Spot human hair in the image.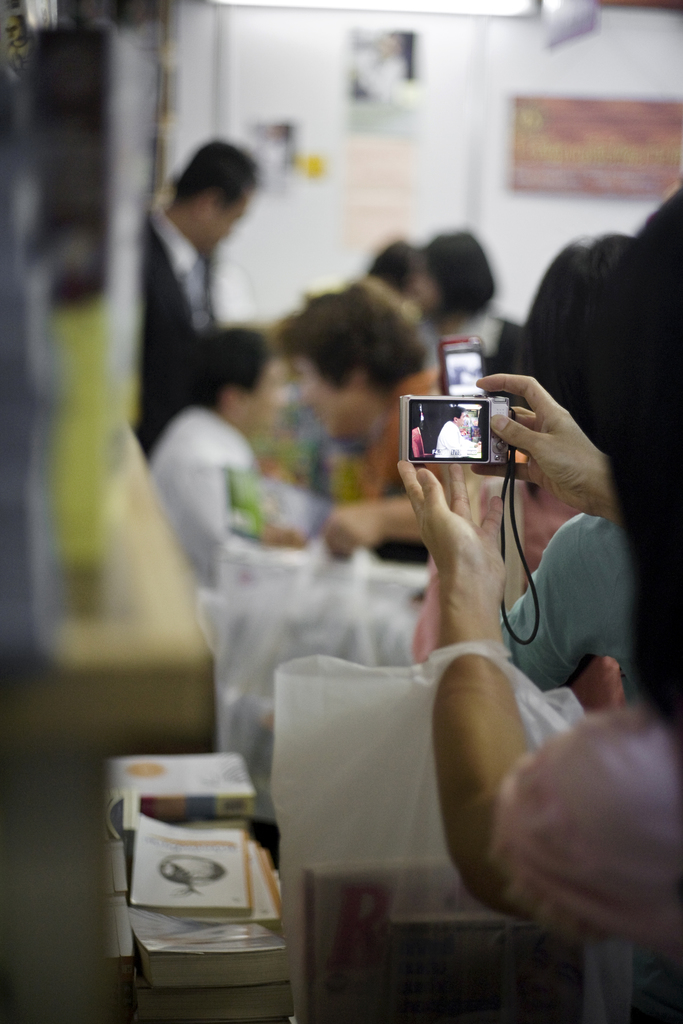
human hair found at locate(363, 236, 416, 293).
